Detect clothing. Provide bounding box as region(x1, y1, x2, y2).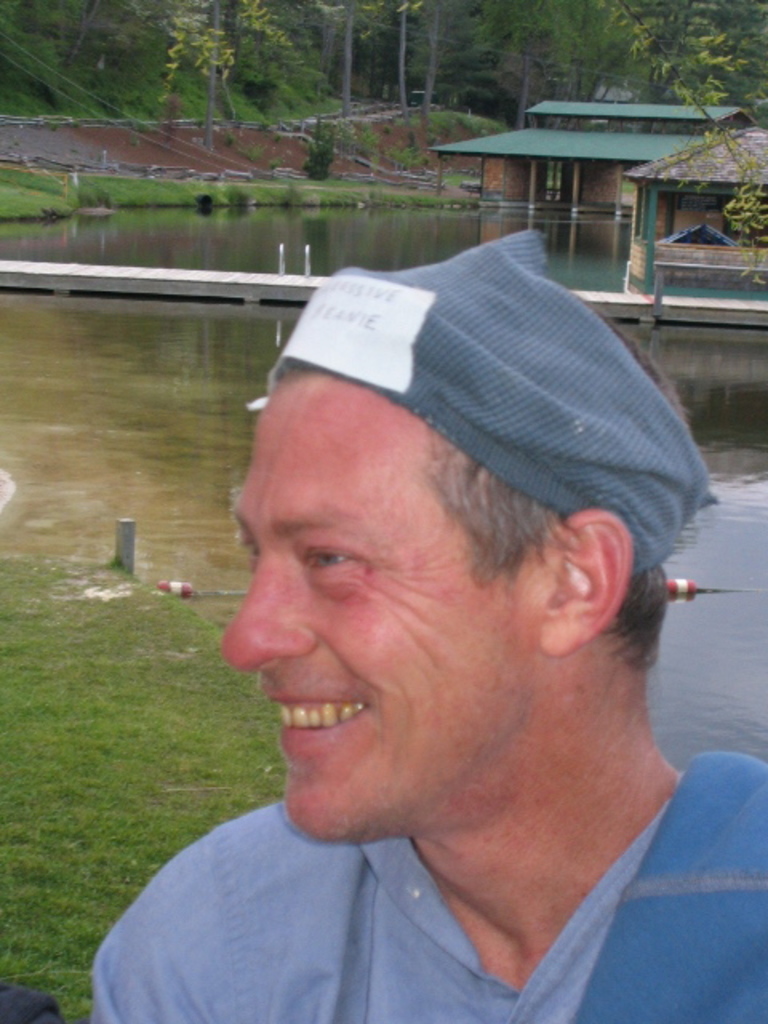
region(19, 723, 767, 1022).
